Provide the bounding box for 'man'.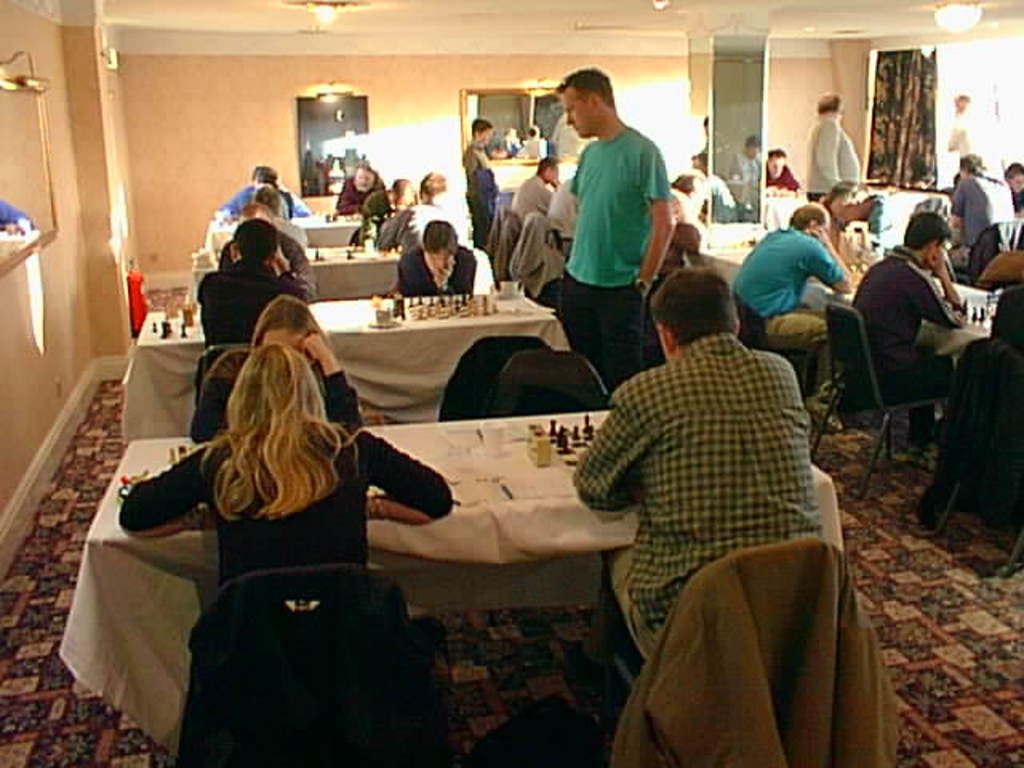
box(686, 152, 709, 174).
